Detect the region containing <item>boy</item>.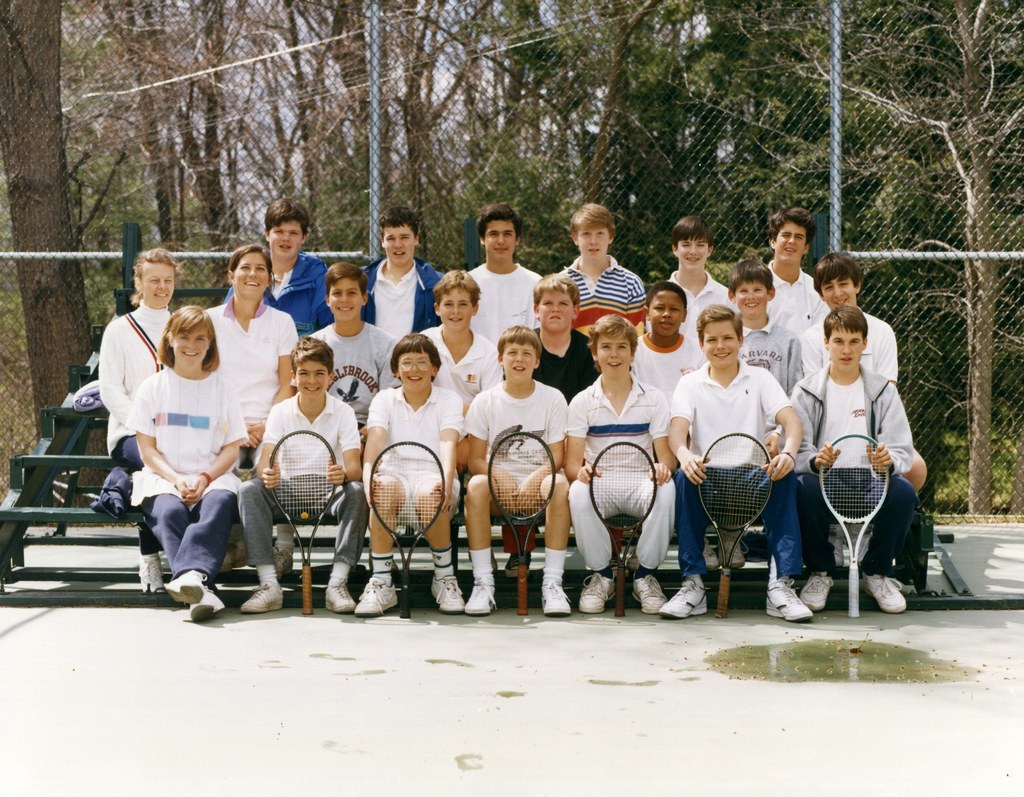
292 261 405 455.
